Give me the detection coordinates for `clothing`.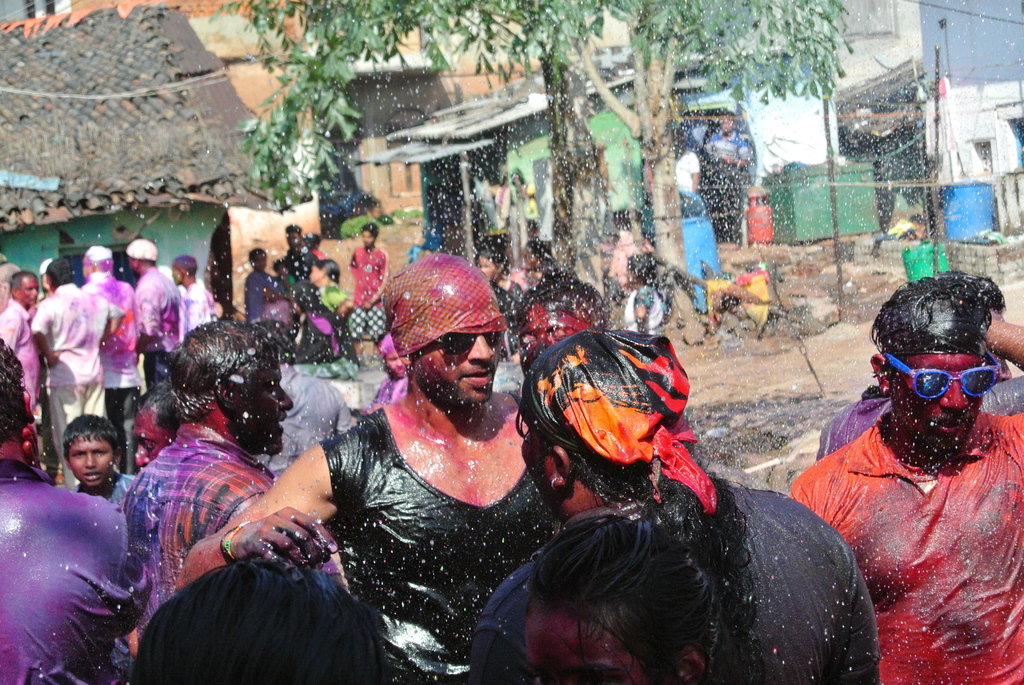
[left=625, top=283, right=666, bottom=338].
